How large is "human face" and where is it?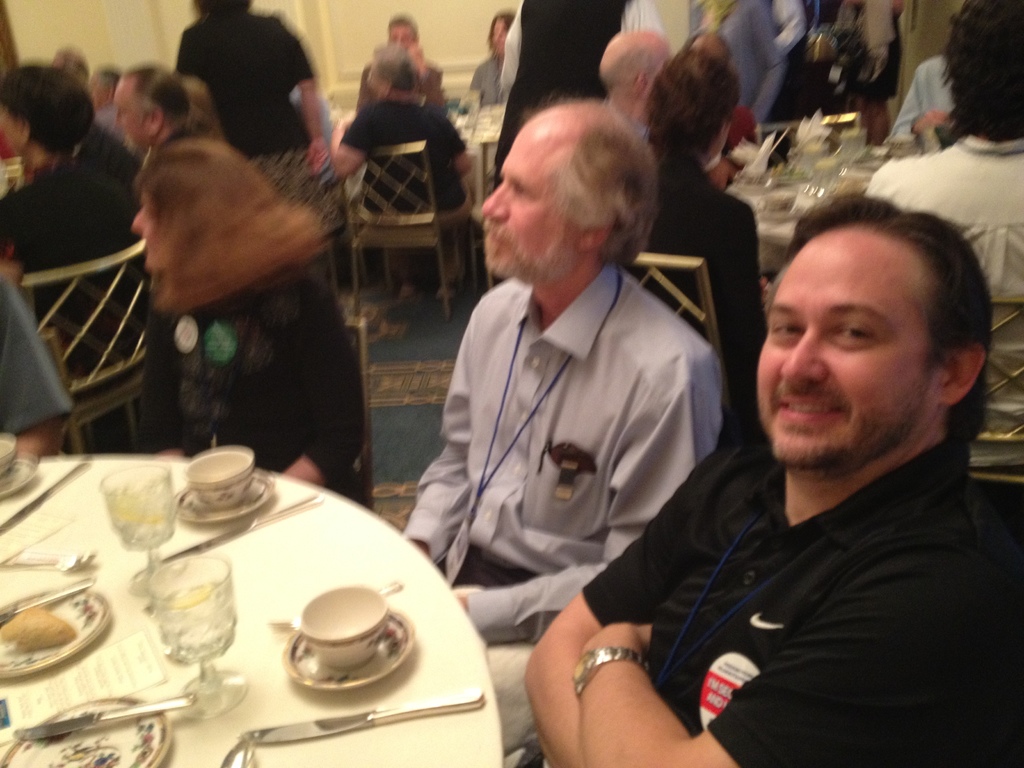
Bounding box: pyautogui.locateOnScreen(488, 129, 582, 266).
